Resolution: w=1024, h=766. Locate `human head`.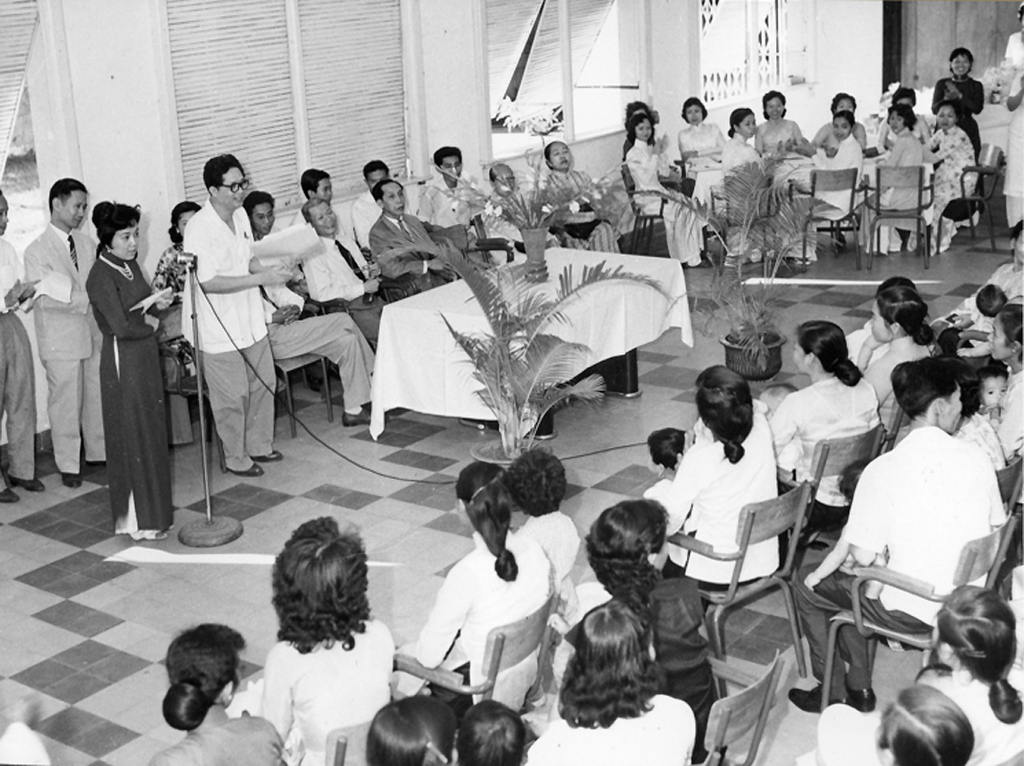
region(871, 682, 976, 765).
